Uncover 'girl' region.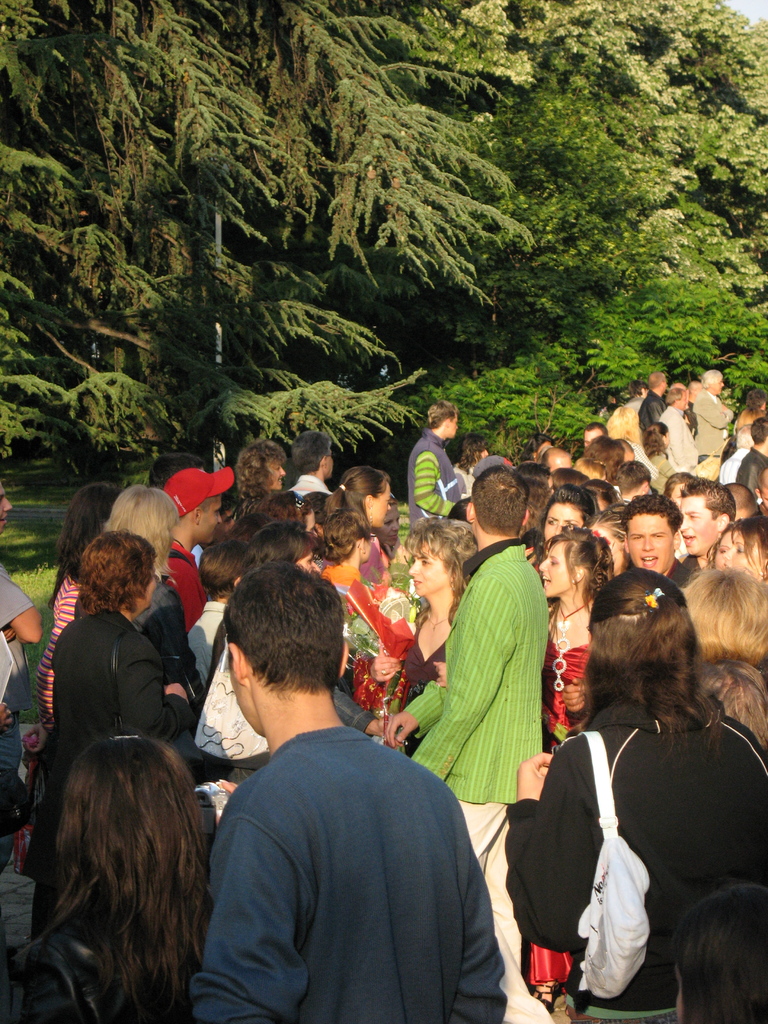
Uncovered: [376,508,476,756].
